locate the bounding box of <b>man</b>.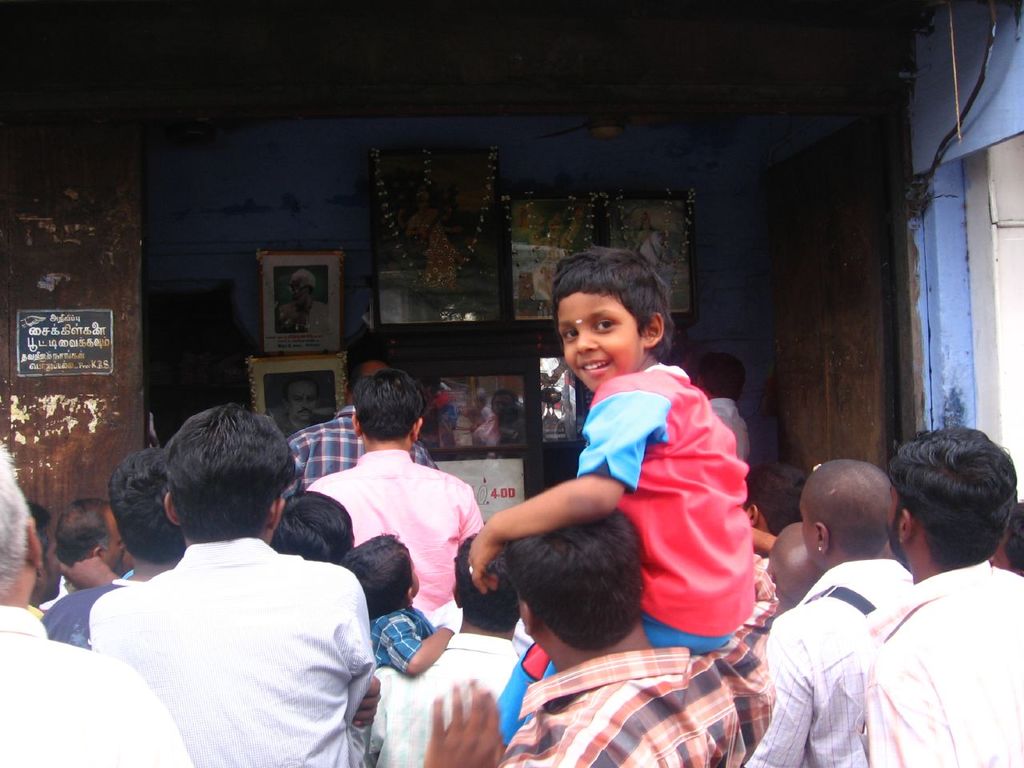
Bounding box: BBox(855, 429, 1023, 767).
